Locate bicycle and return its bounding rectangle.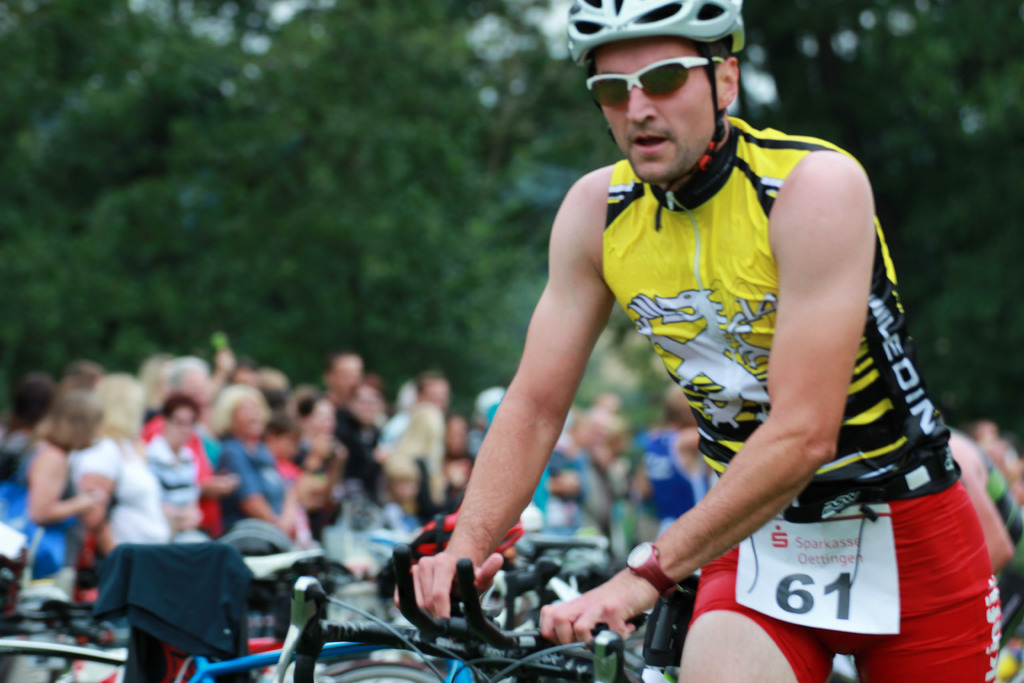
Rect(278, 555, 666, 682).
